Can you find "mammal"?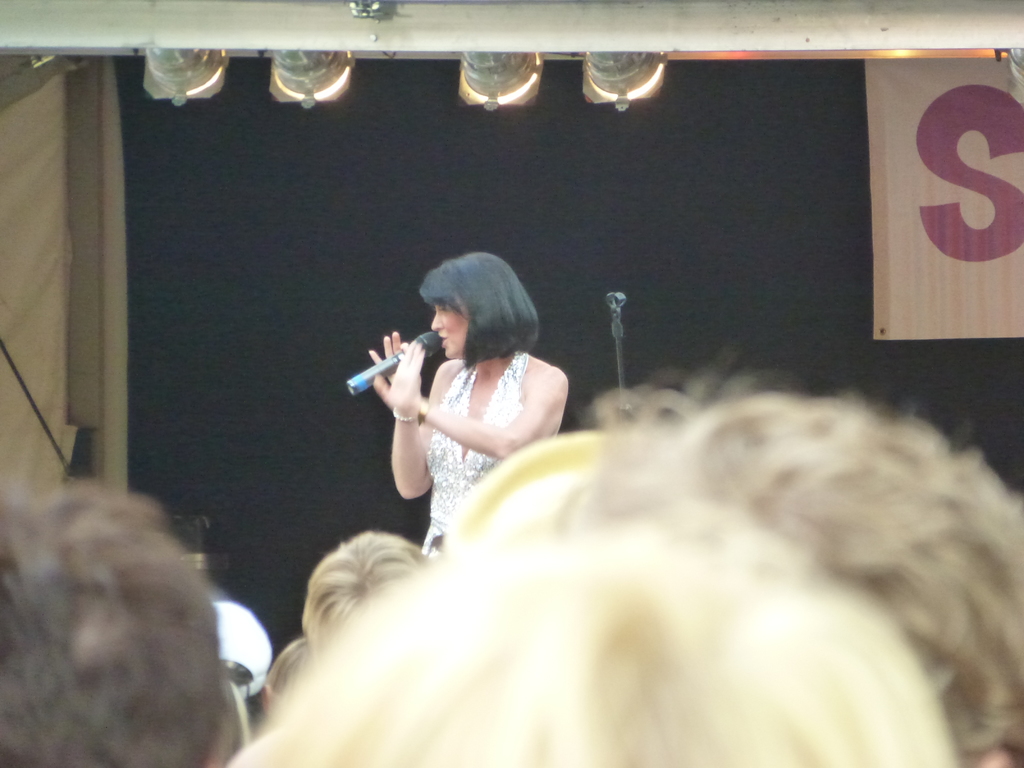
Yes, bounding box: Rect(0, 482, 239, 767).
